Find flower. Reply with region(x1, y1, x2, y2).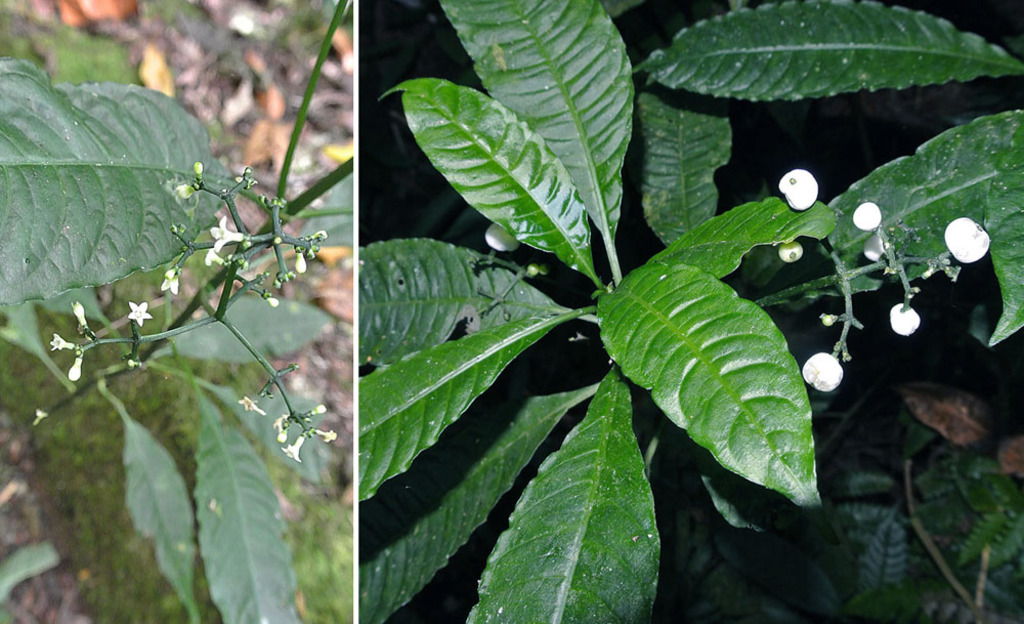
region(863, 232, 891, 260).
